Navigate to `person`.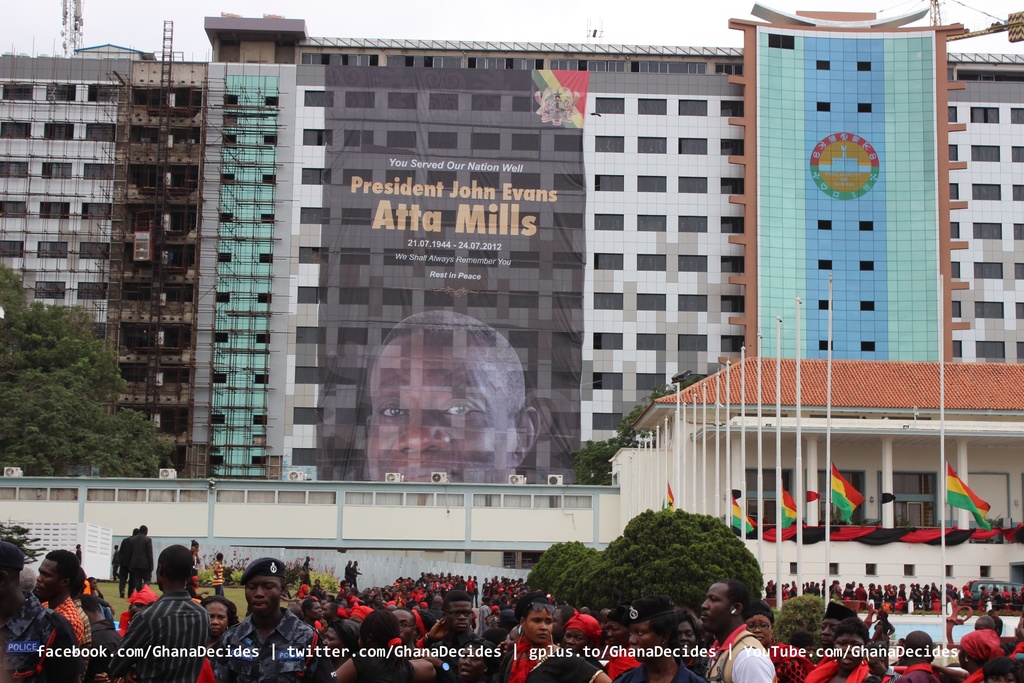
Navigation target: BBox(546, 605, 578, 645).
